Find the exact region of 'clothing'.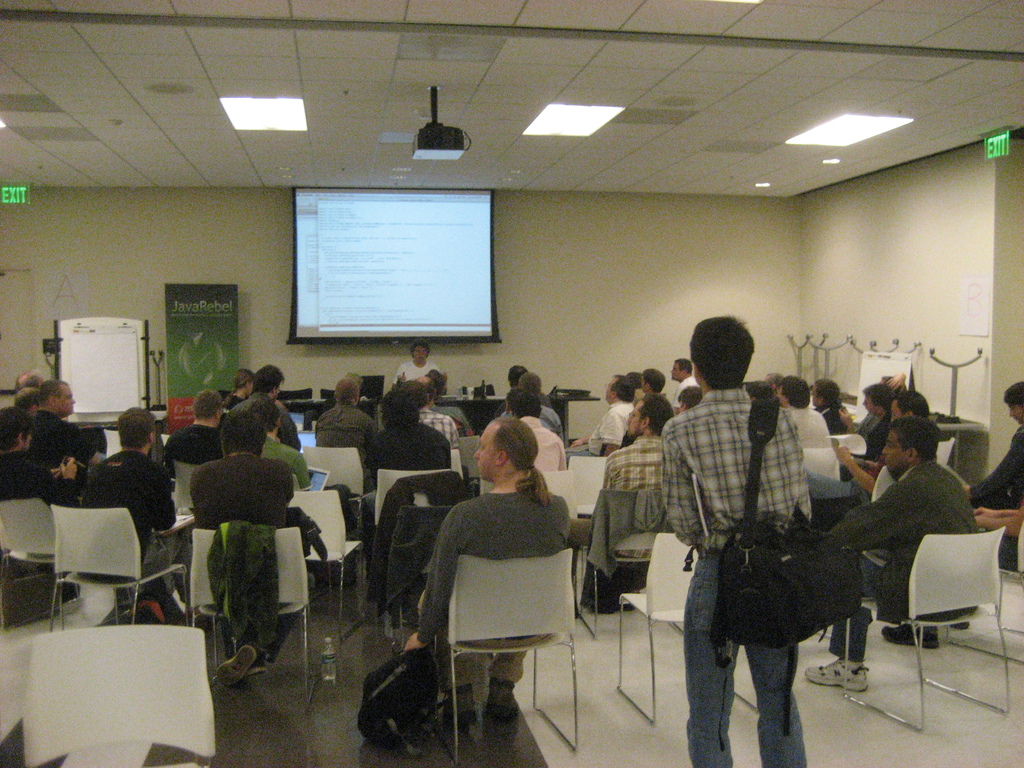
Exact region: rect(491, 390, 559, 415).
